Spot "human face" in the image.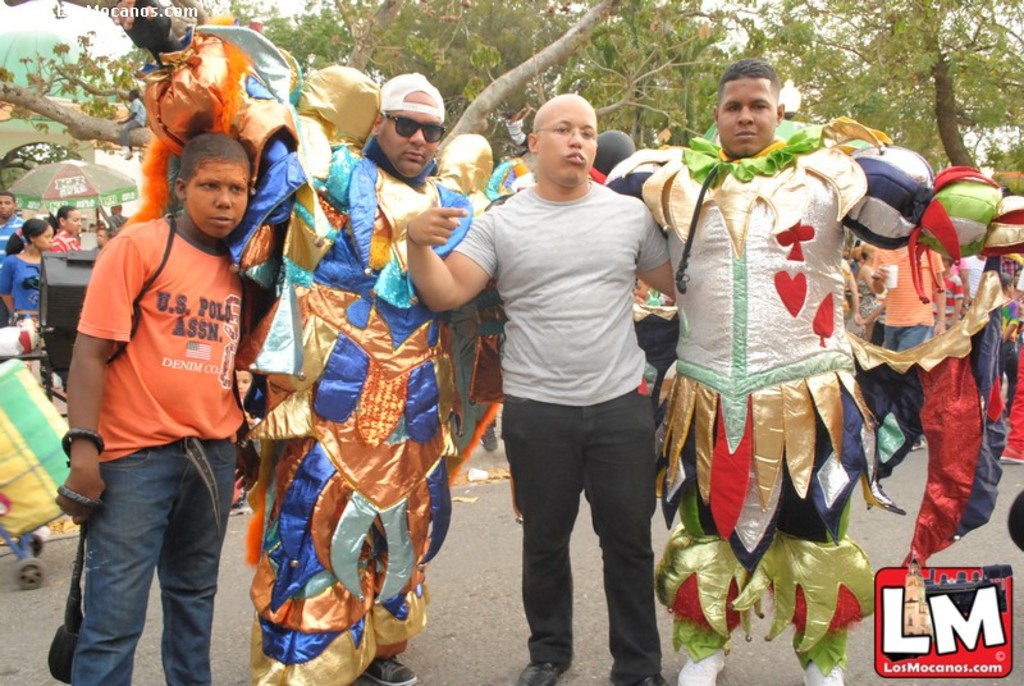
"human face" found at pyautogui.locateOnScreen(388, 99, 439, 180).
